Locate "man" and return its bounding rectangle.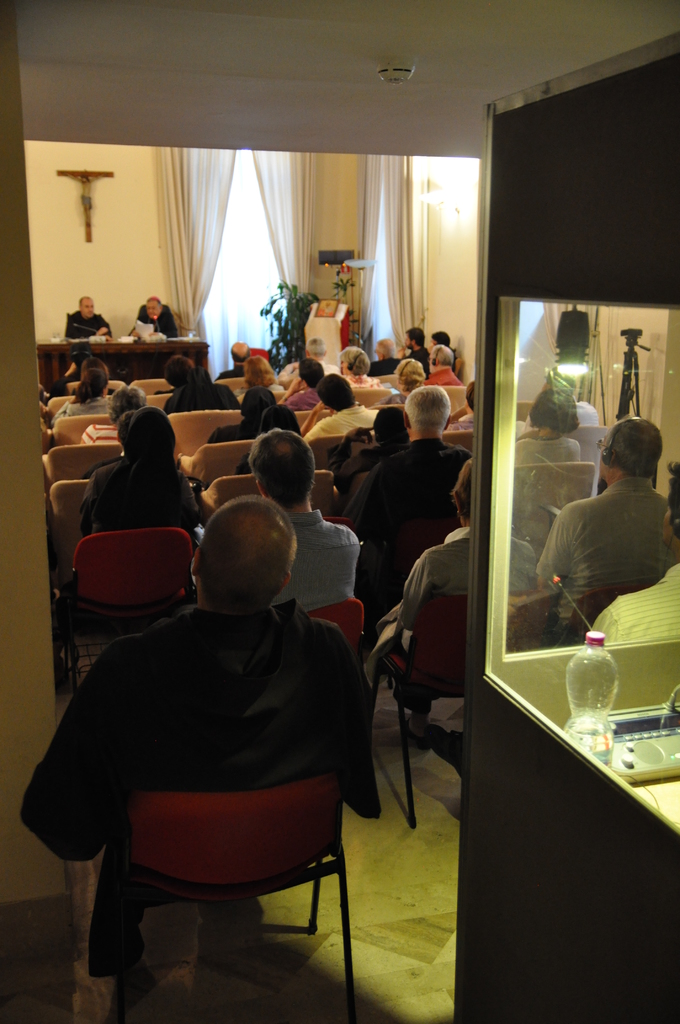
rect(590, 507, 679, 653).
